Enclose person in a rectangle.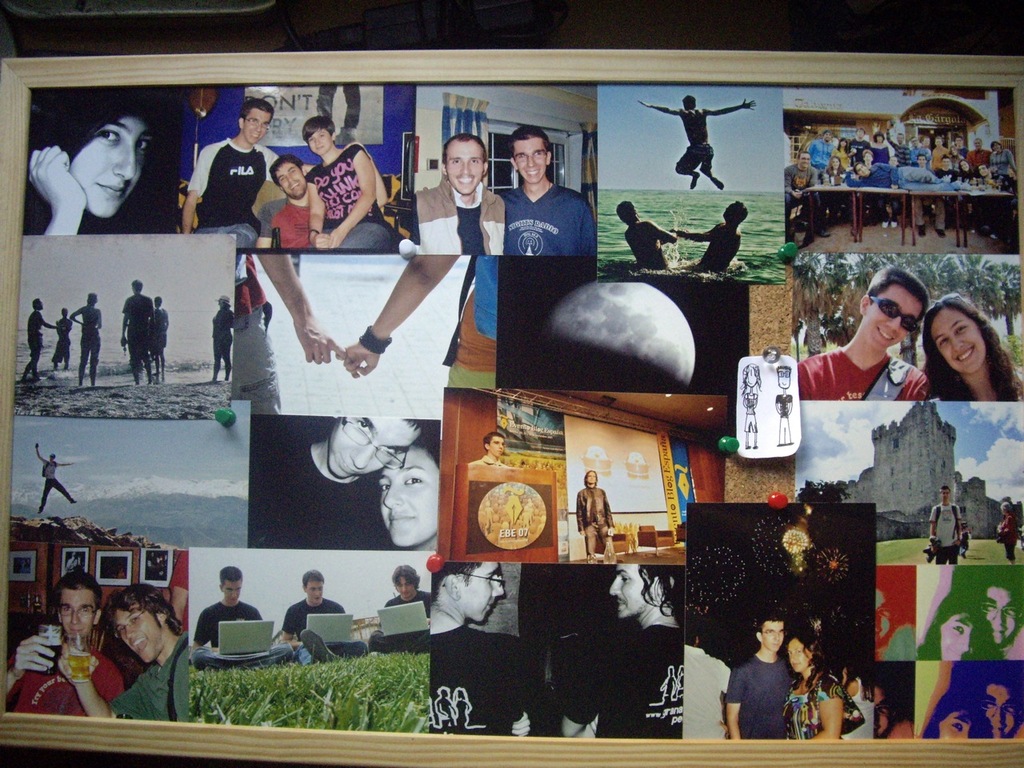
307/114/391/254.
